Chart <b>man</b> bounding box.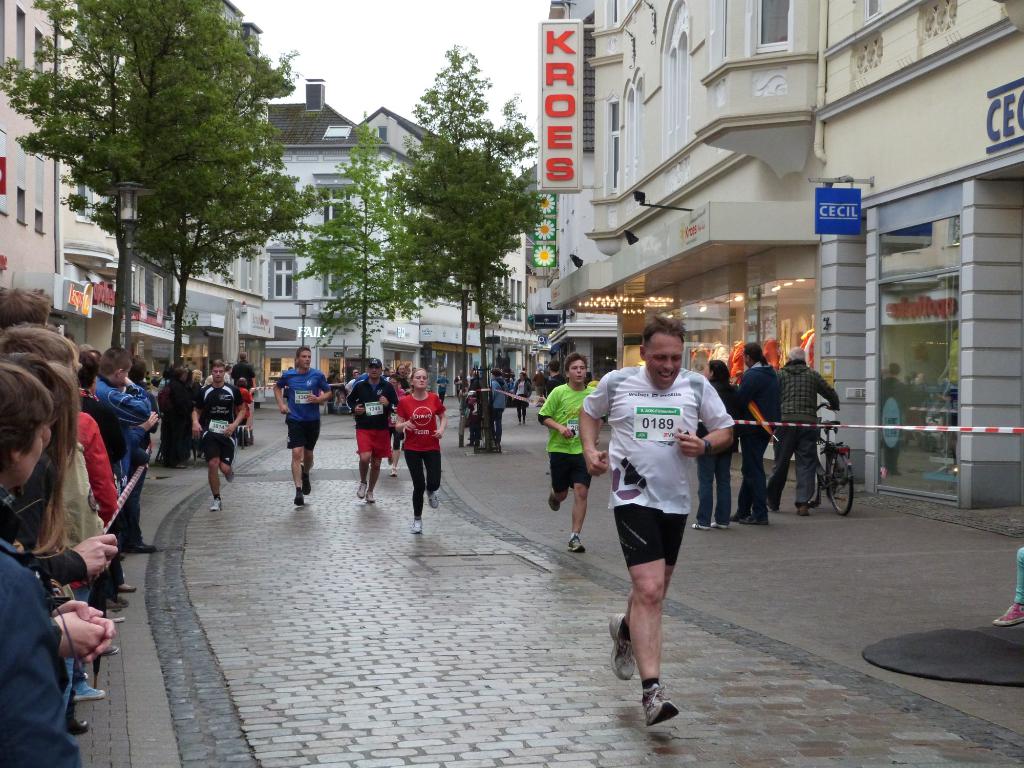
Charted: 697,357,738,529.
